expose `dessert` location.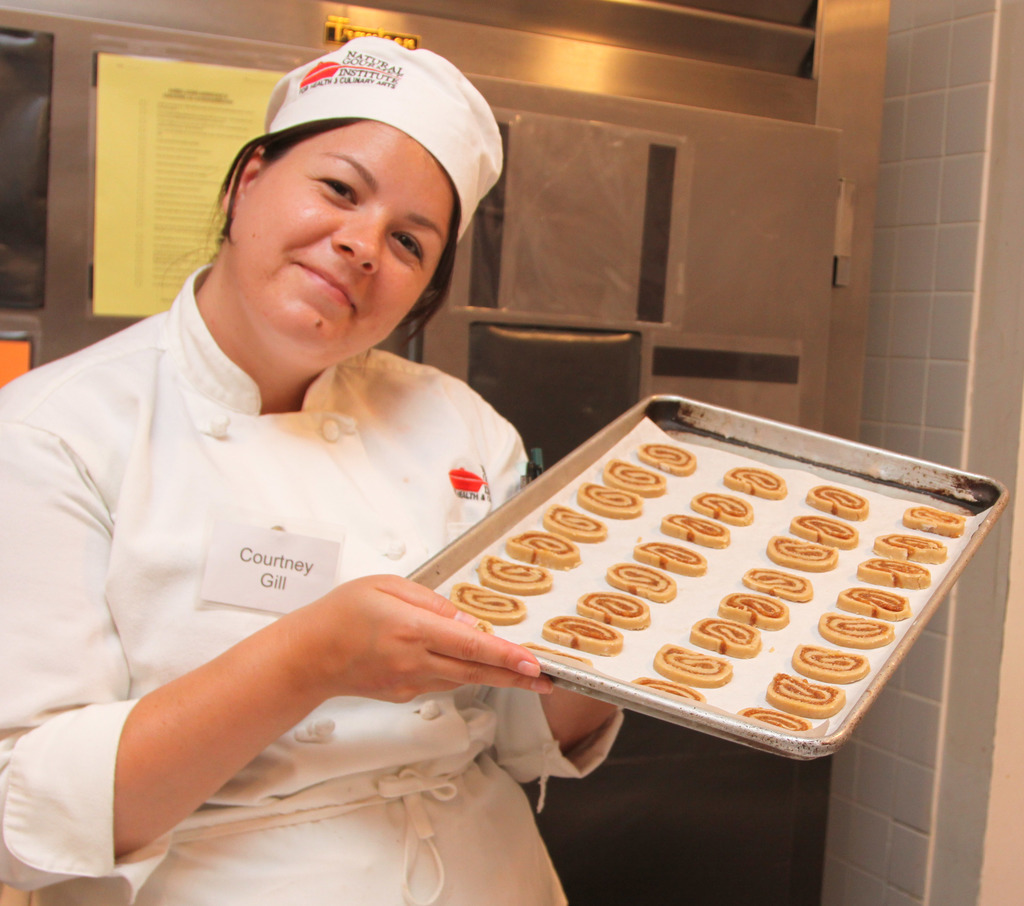
Exposed at [x1=453, y1=585, x2=531, y2=627].
